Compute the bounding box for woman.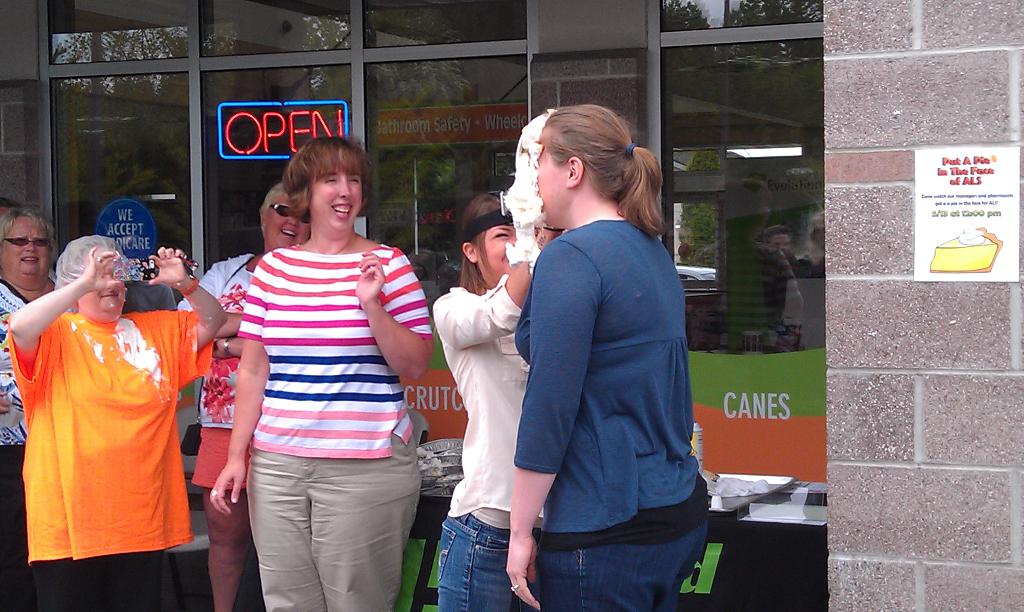
[432,189,564,611].
